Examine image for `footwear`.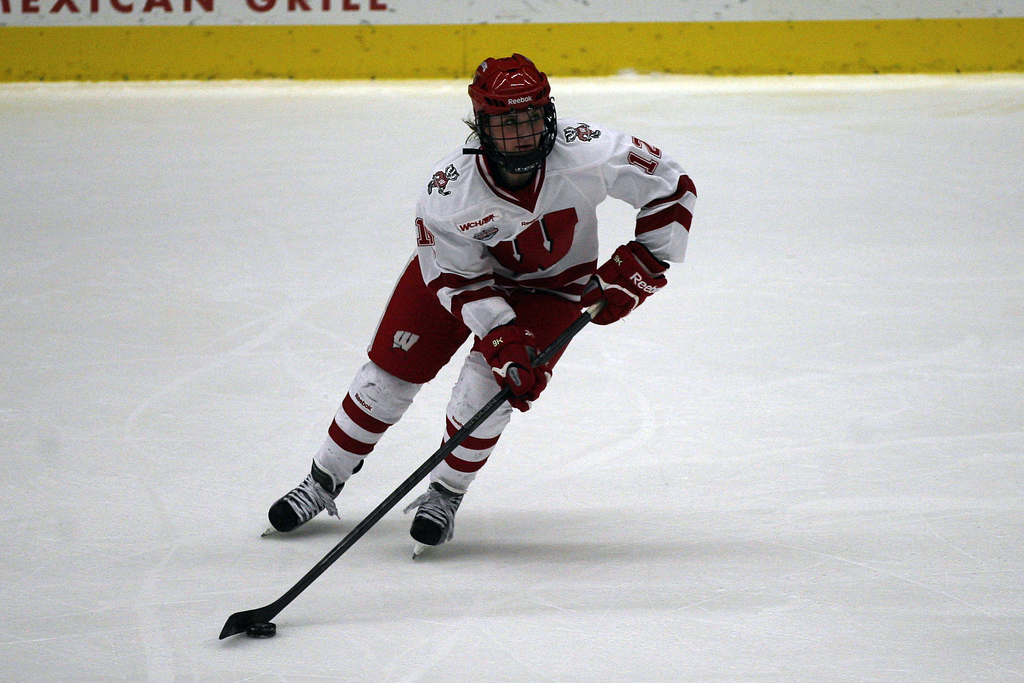
Examination result: bbox(401, 482, 465, 544).
